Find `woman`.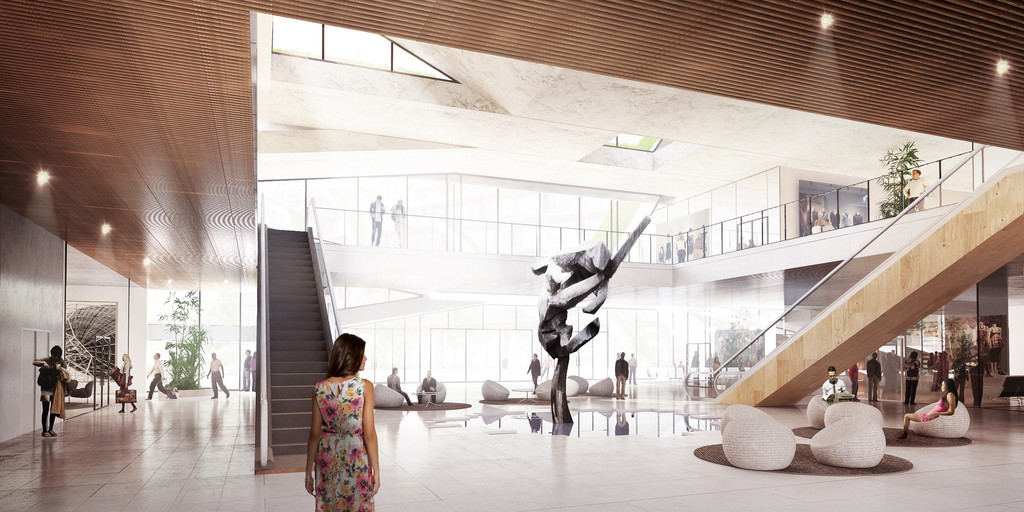
[898,378,961,440].
